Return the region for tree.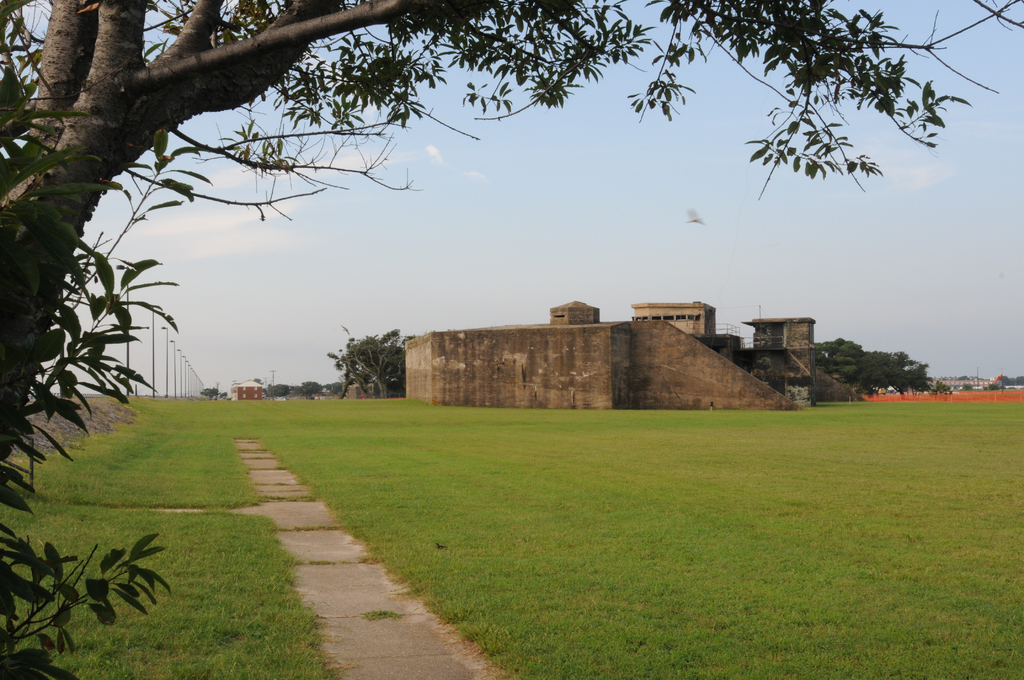
<bbox>197, 385, 221, 400</bbox>.
